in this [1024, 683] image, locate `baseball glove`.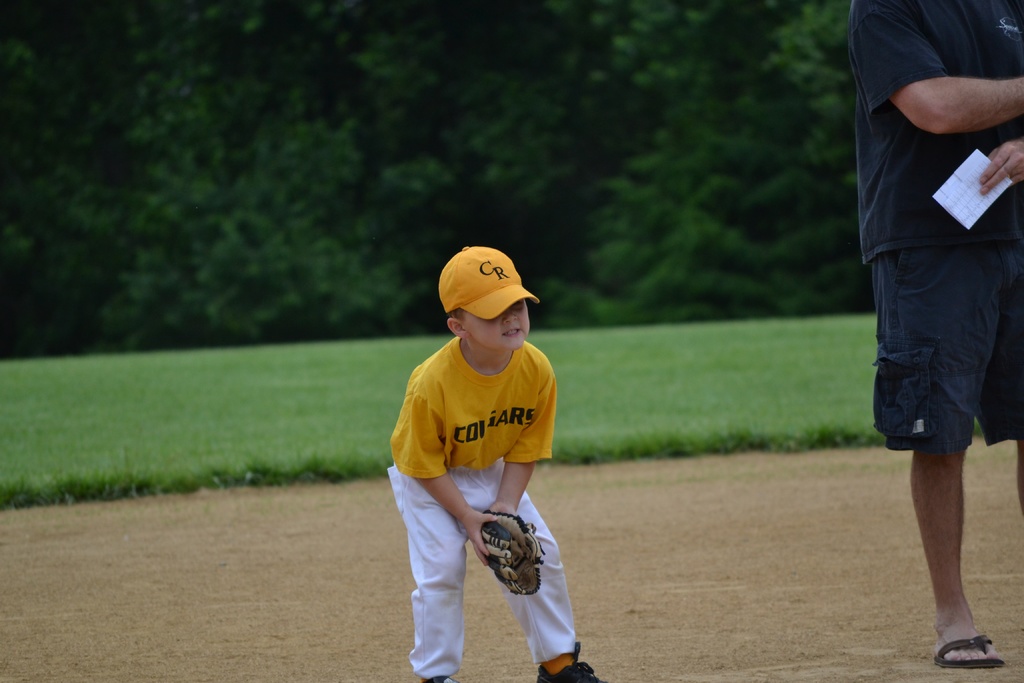
Bounding box: bbox=[482, 509, 547, 595].
